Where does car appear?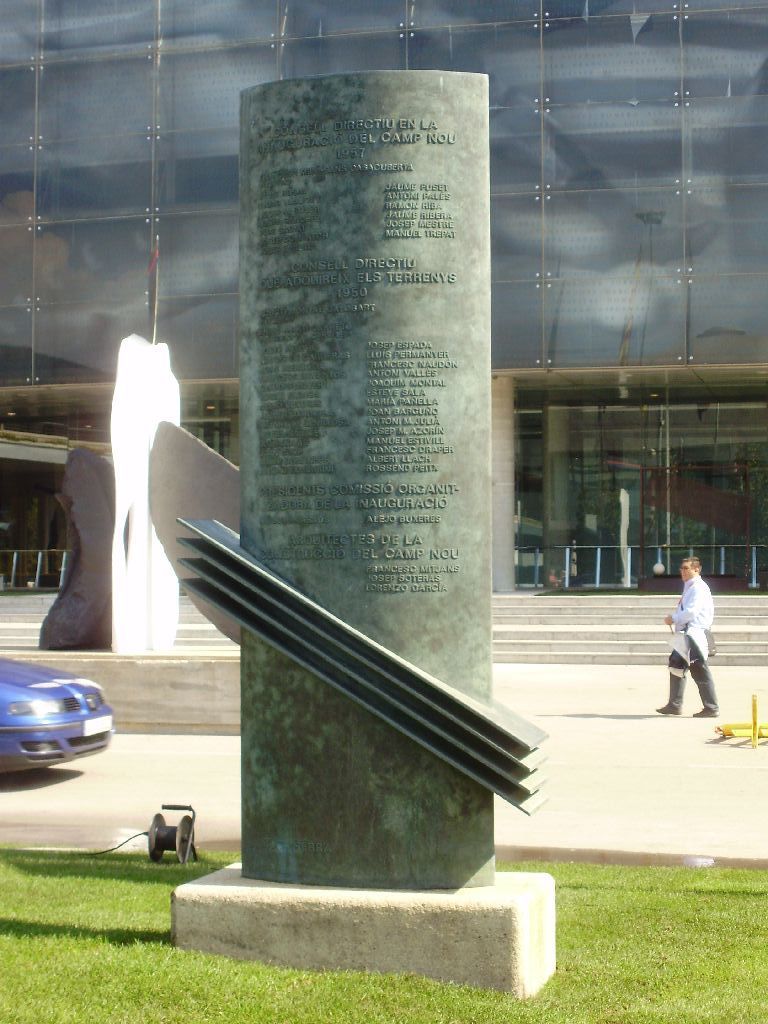
Appears at select_region(3, 662, 117, 774).
